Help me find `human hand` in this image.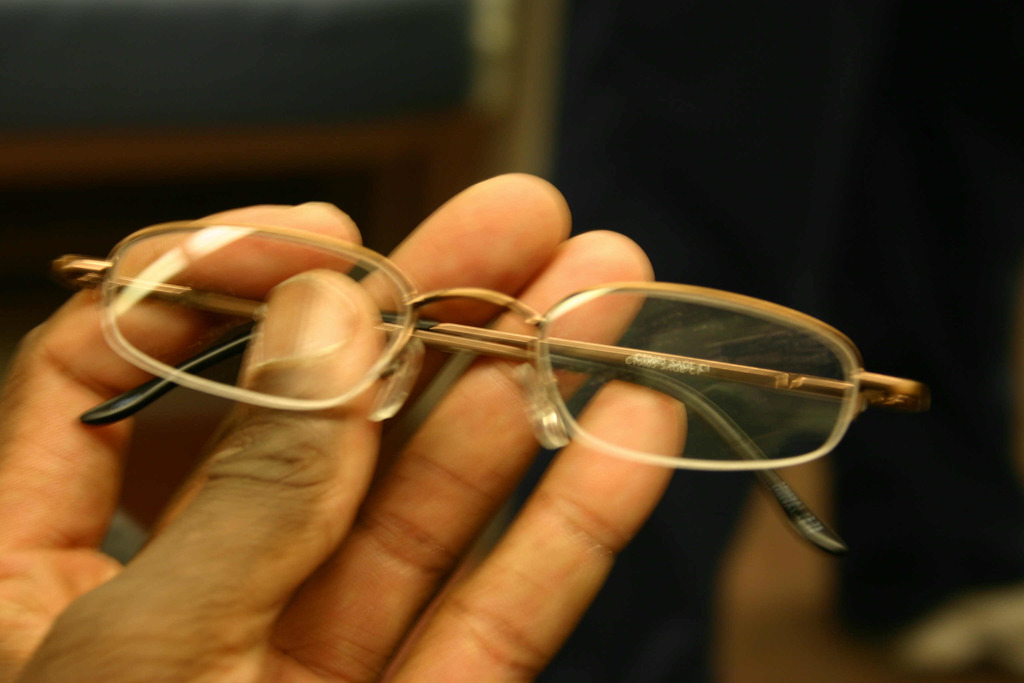
Found it: l=0, t=170, r=687, b=682.
